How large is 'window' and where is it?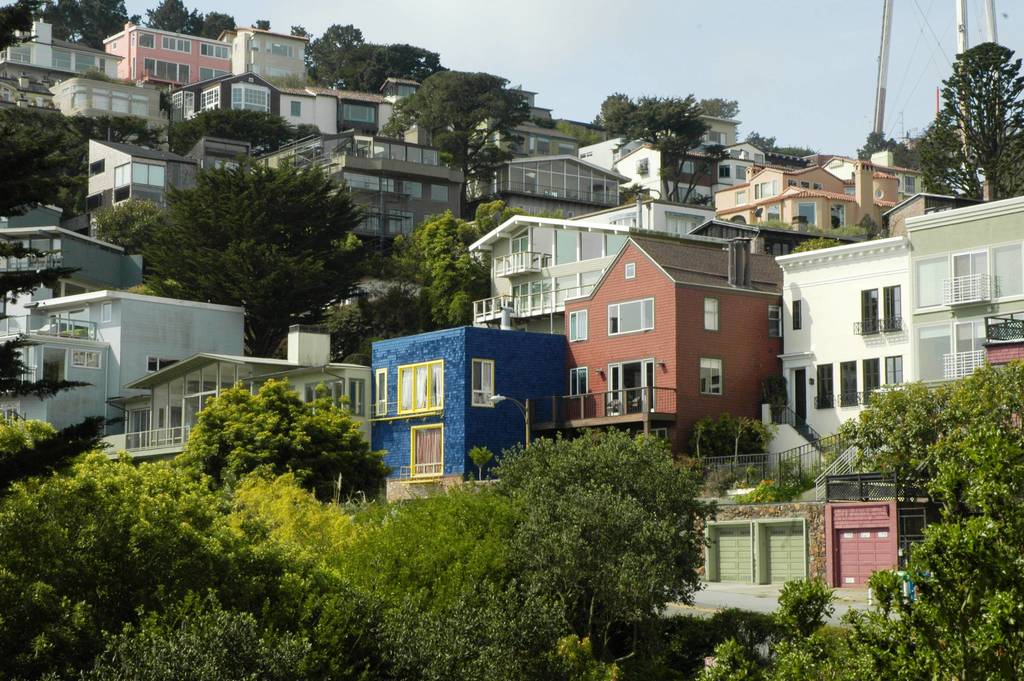
Bounding box: box(101, 301, 110, 324).
